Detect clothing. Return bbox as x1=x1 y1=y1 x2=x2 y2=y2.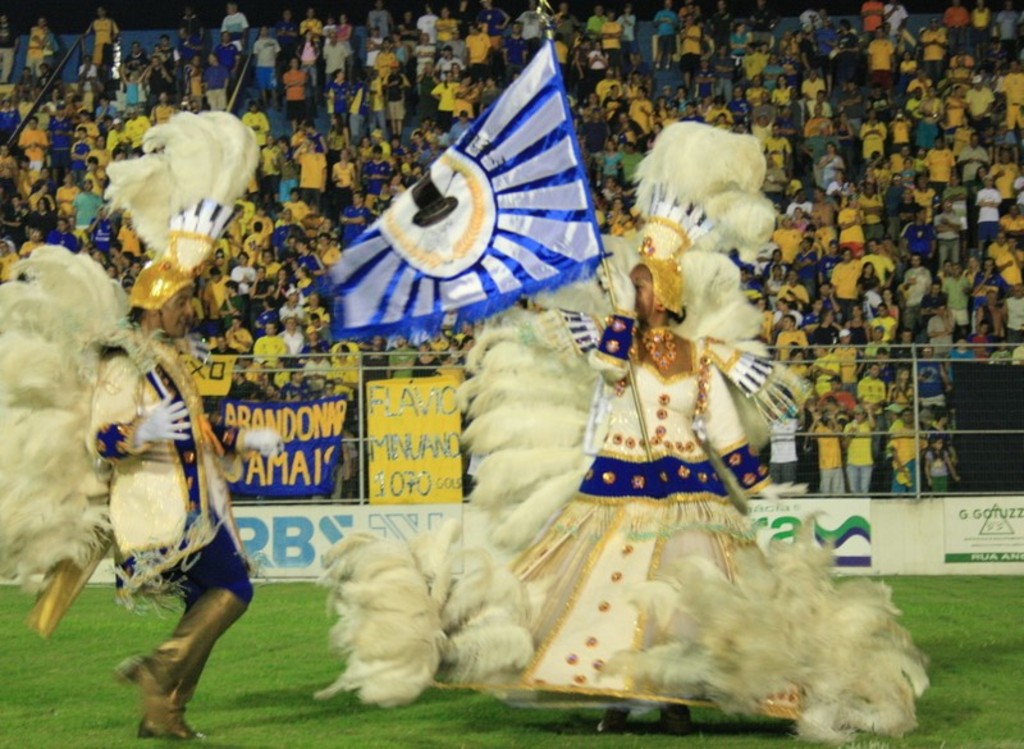
x1=819 y1=27 x2=837 y2=81.
